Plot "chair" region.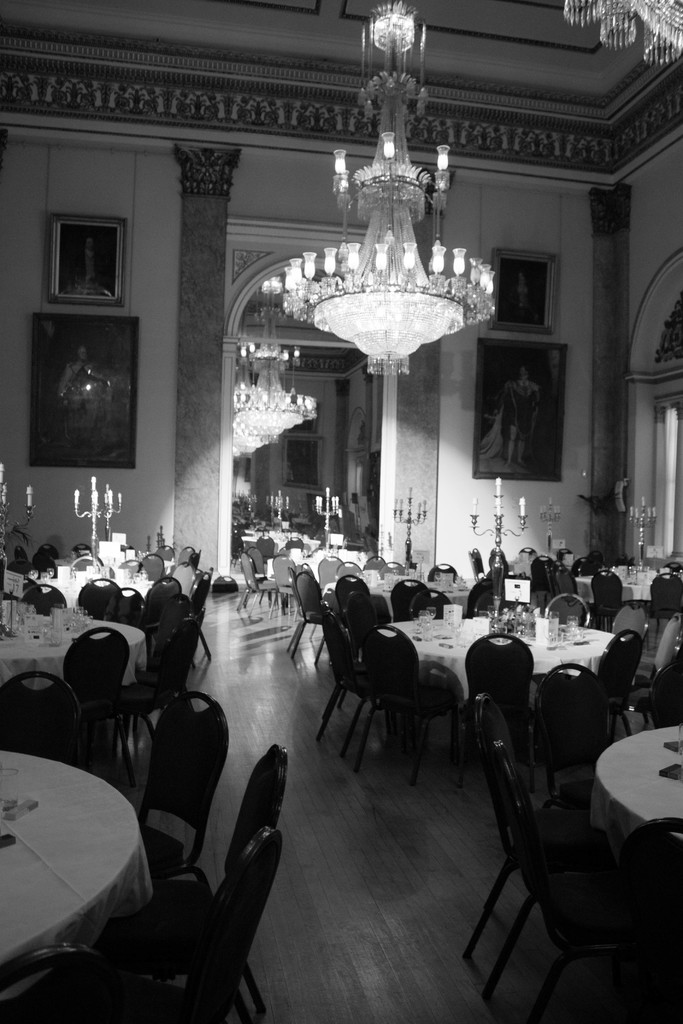
Plotted at crop(170, 557, 196, 595).
